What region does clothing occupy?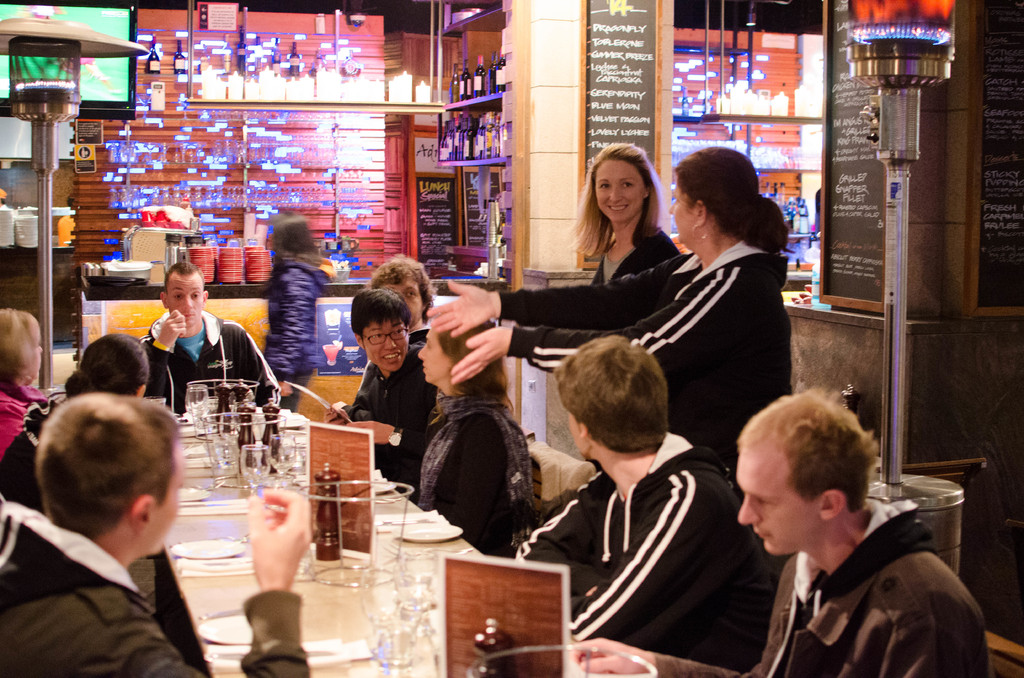
Rect(351, 322, 428, 400).
